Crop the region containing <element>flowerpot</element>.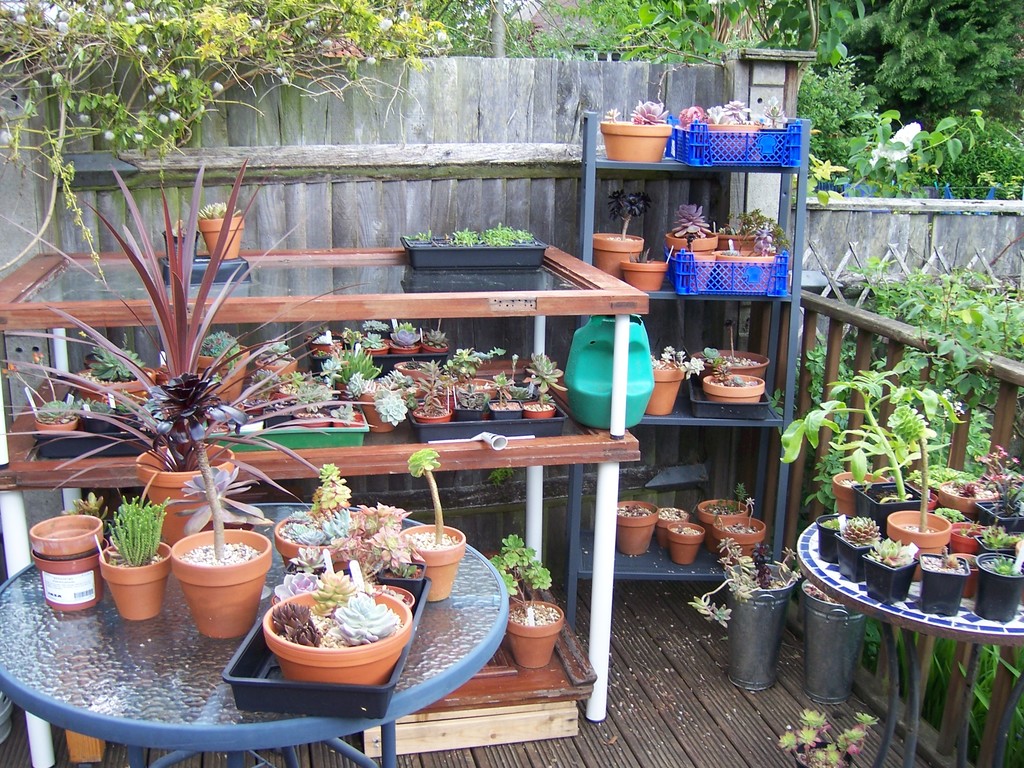
Crop region: 674, 120, 803, 170.
